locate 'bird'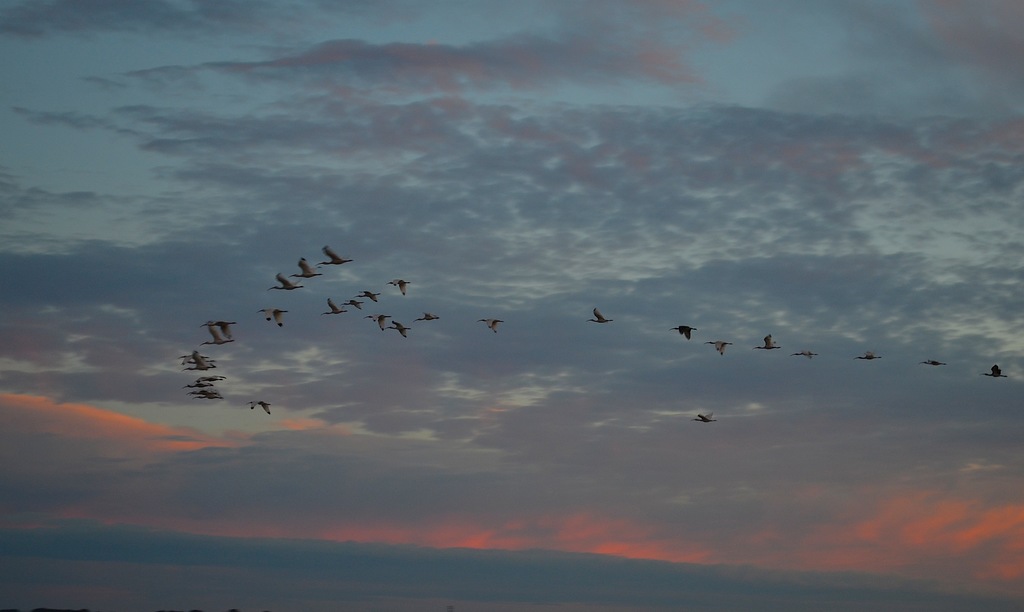
box(300, 261, 316, 278)
